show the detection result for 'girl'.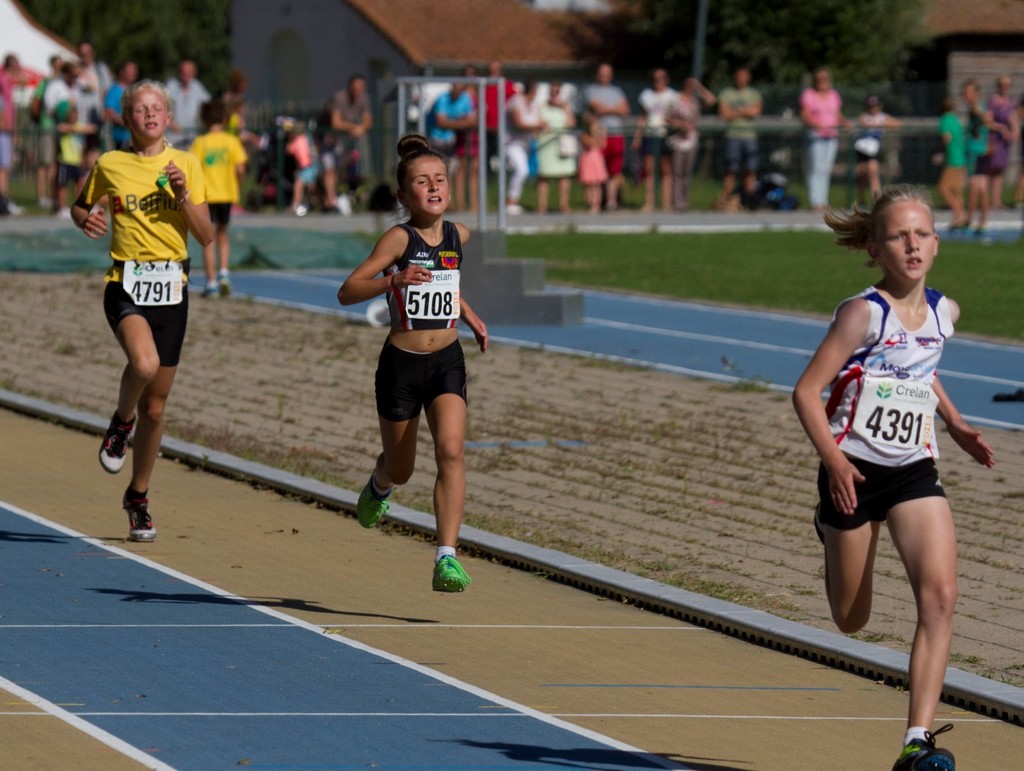
select_region(335, 141, 507, 594).
